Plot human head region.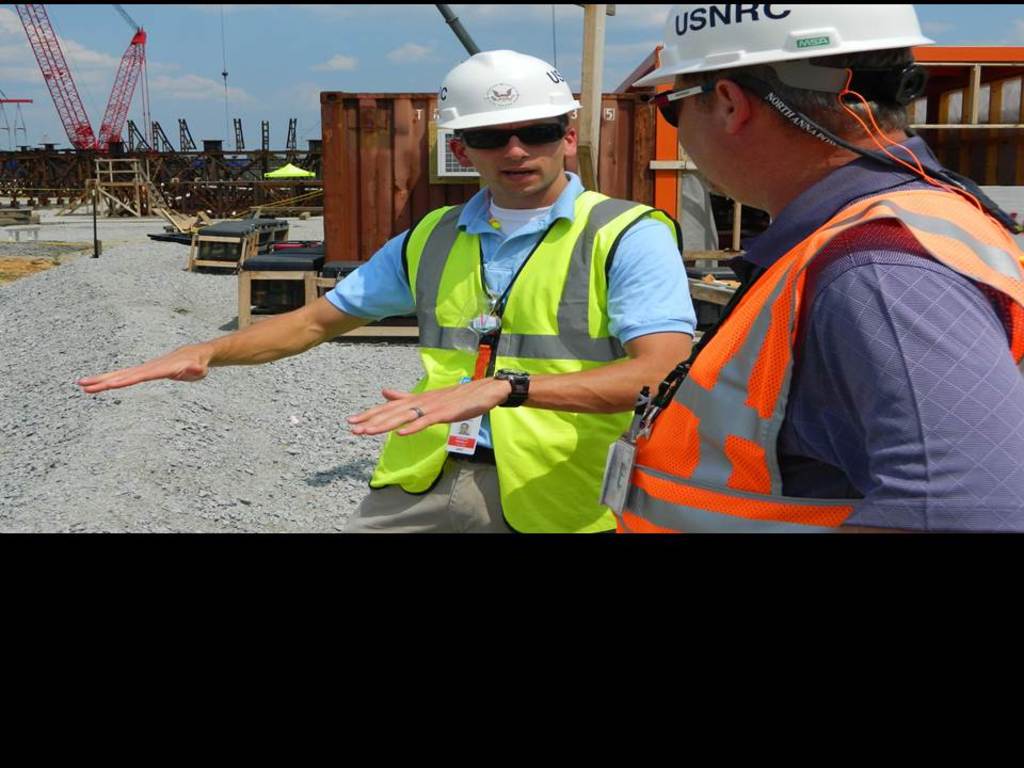
Plotted at <box>644,55,922,199</box>.
